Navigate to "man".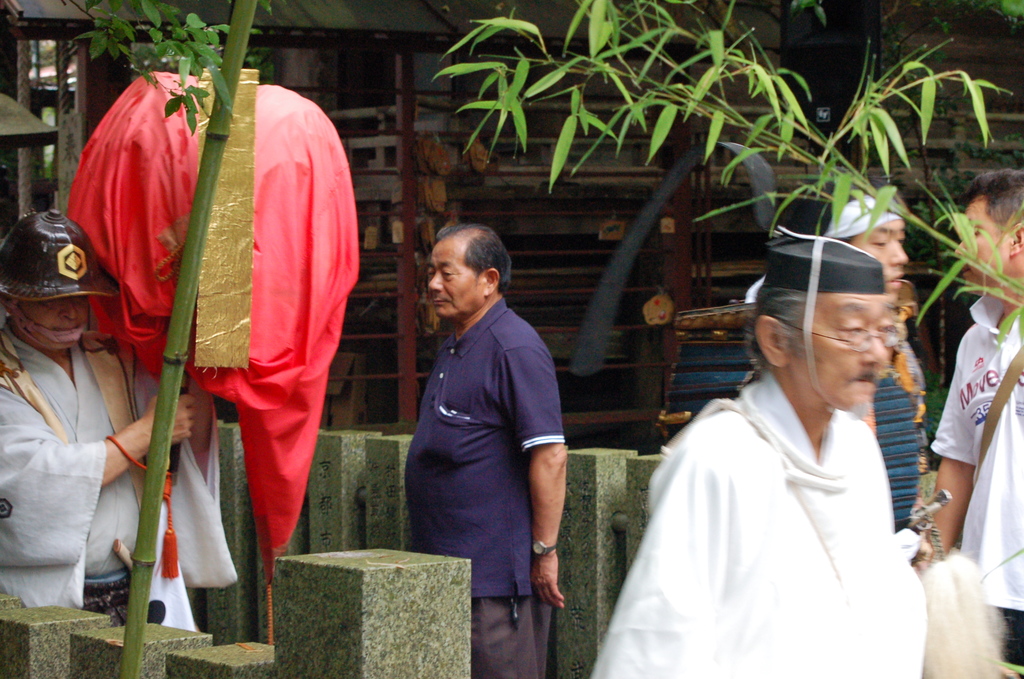
Navigation target: select_region(385, 197, 588, 639).
